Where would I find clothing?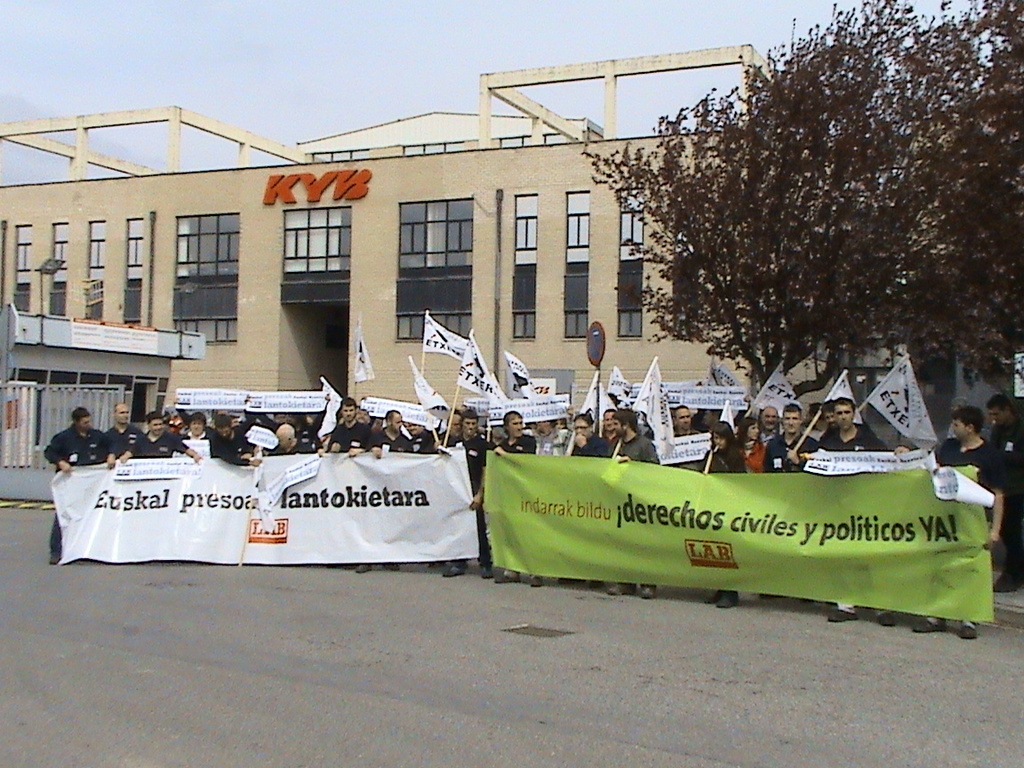
At 442:433:494:568.
